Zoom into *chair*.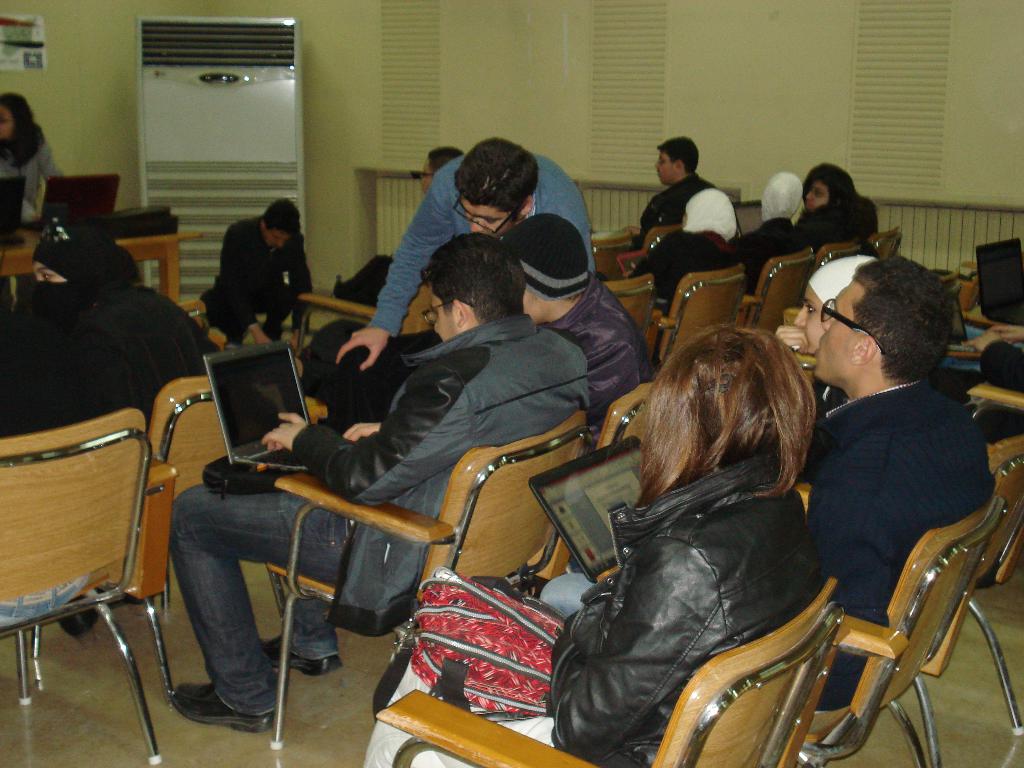
Zoom target: (173,294,214,352).
